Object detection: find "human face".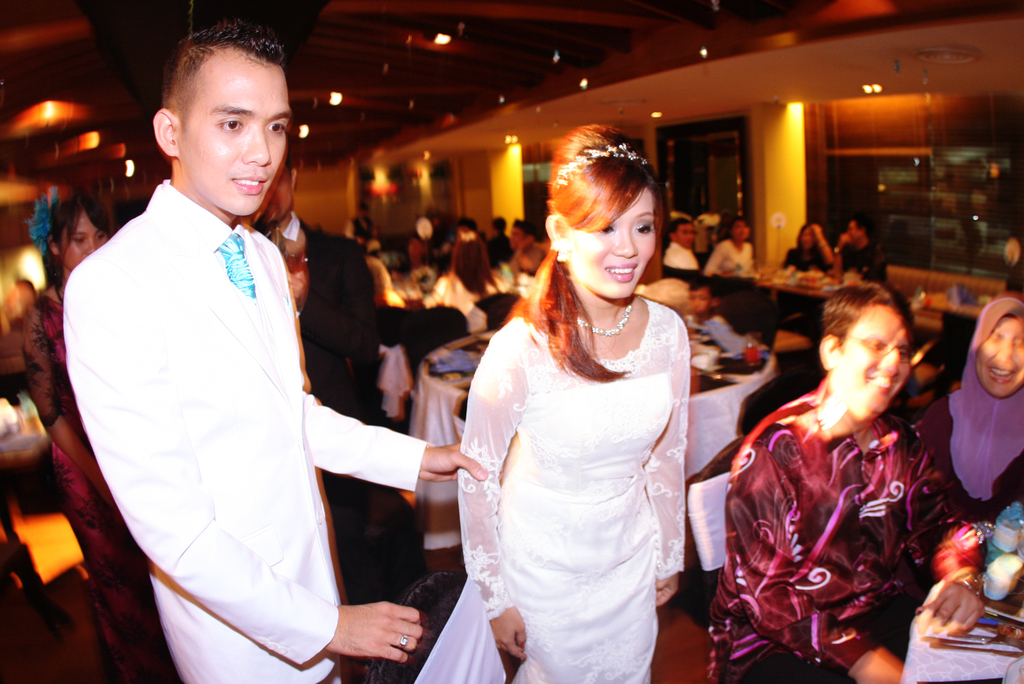
Rect(568, 184, 660, 300).
